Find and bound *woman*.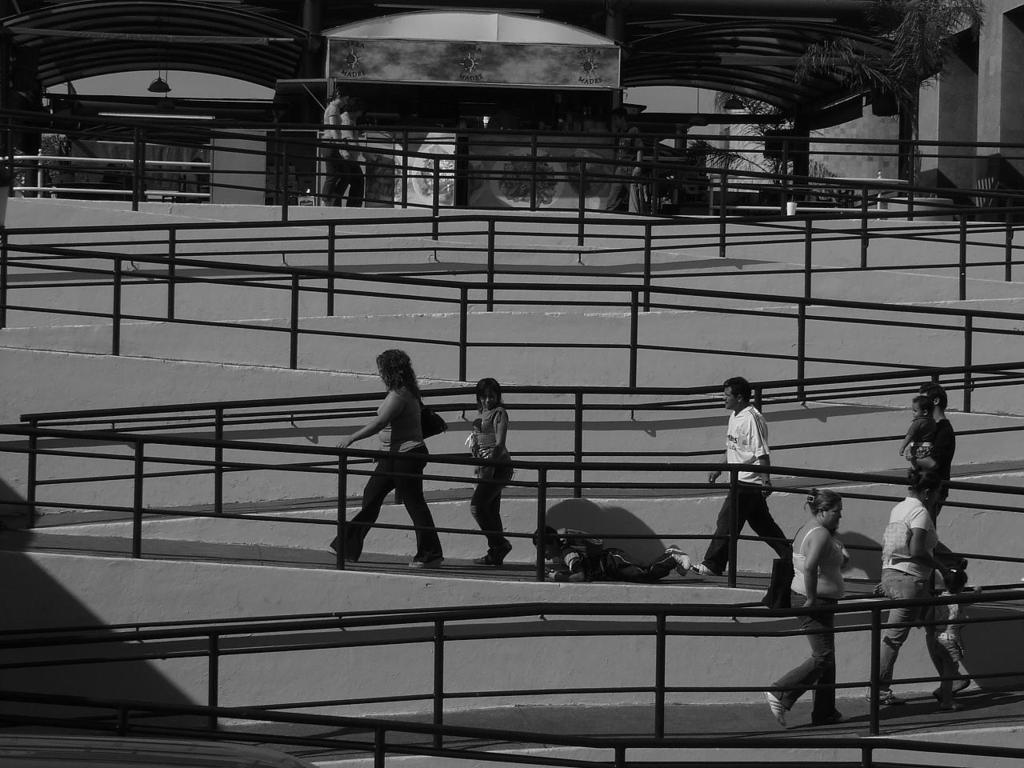
Bound: {"left": 758, "top": 487, "right": 850, "bottom": 736}.
